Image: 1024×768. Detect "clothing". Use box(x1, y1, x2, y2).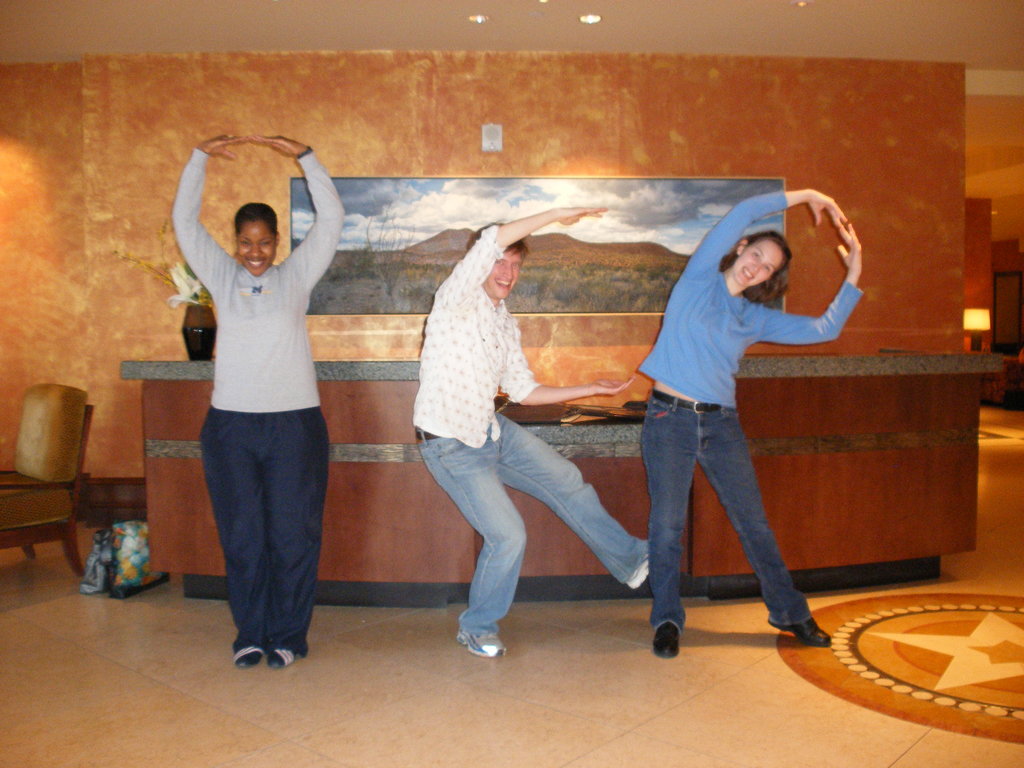
box(634, 183, 867, 408).
